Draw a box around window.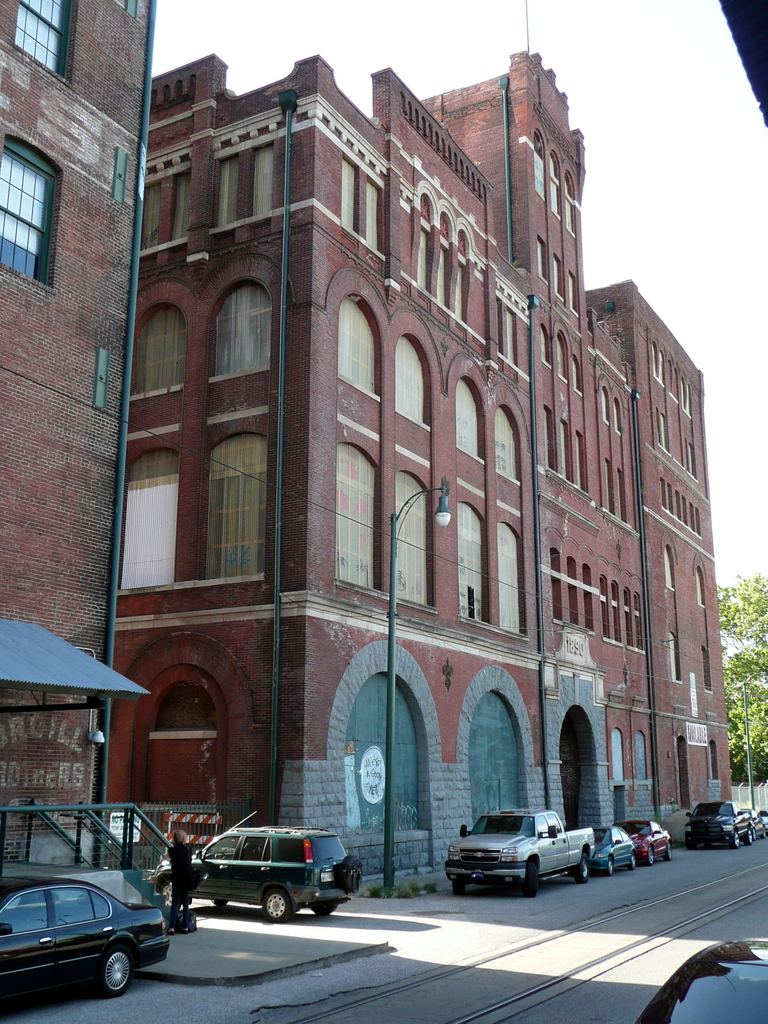
x1=704 y1=736 x2=728 y2=778.
